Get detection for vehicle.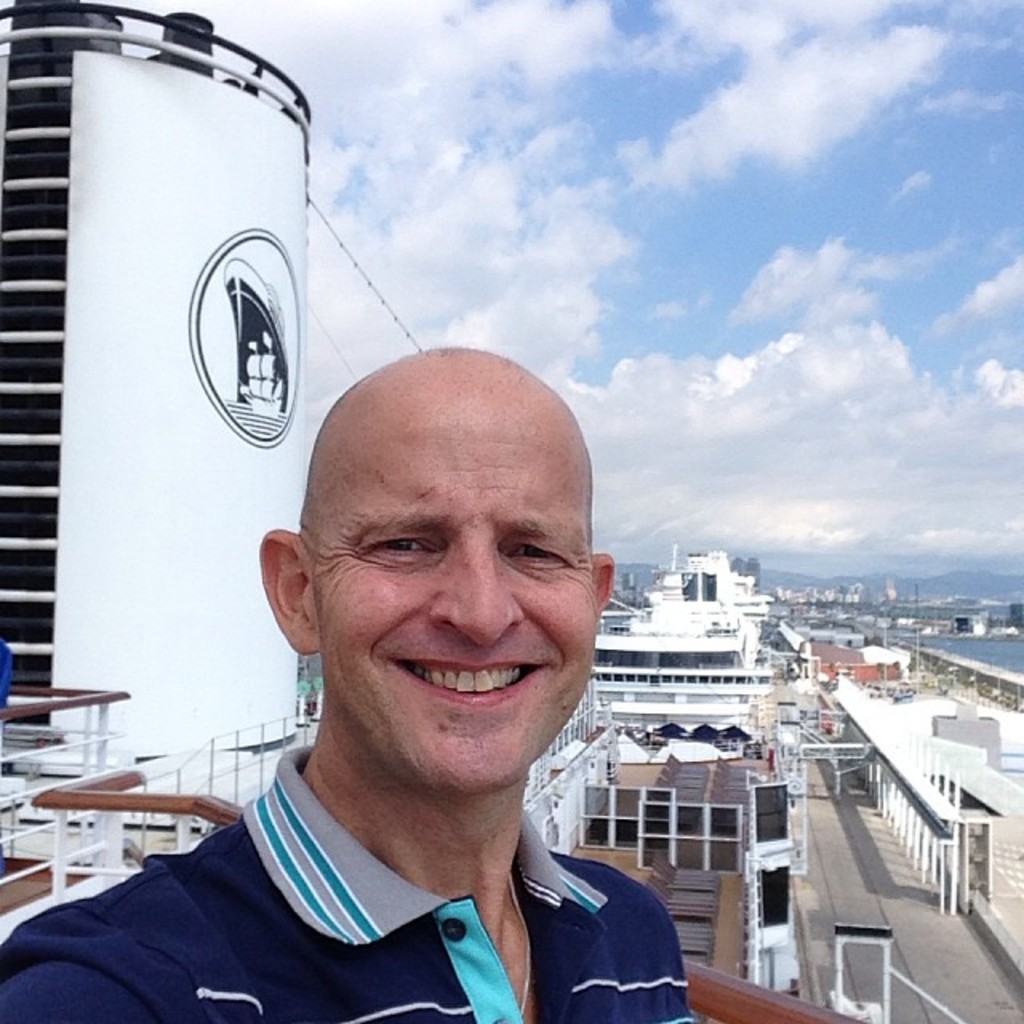
Detection: box=[595, 555, 765, 754].
